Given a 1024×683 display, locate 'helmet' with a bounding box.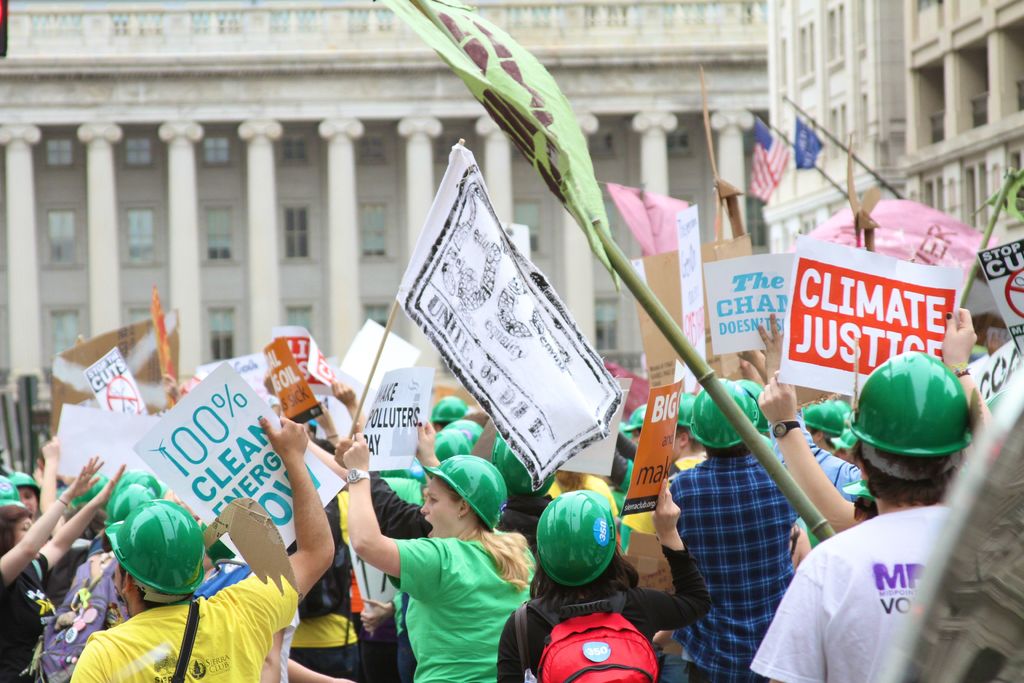
Located: <bbox>441, 416, 481, 445</bbox>.
